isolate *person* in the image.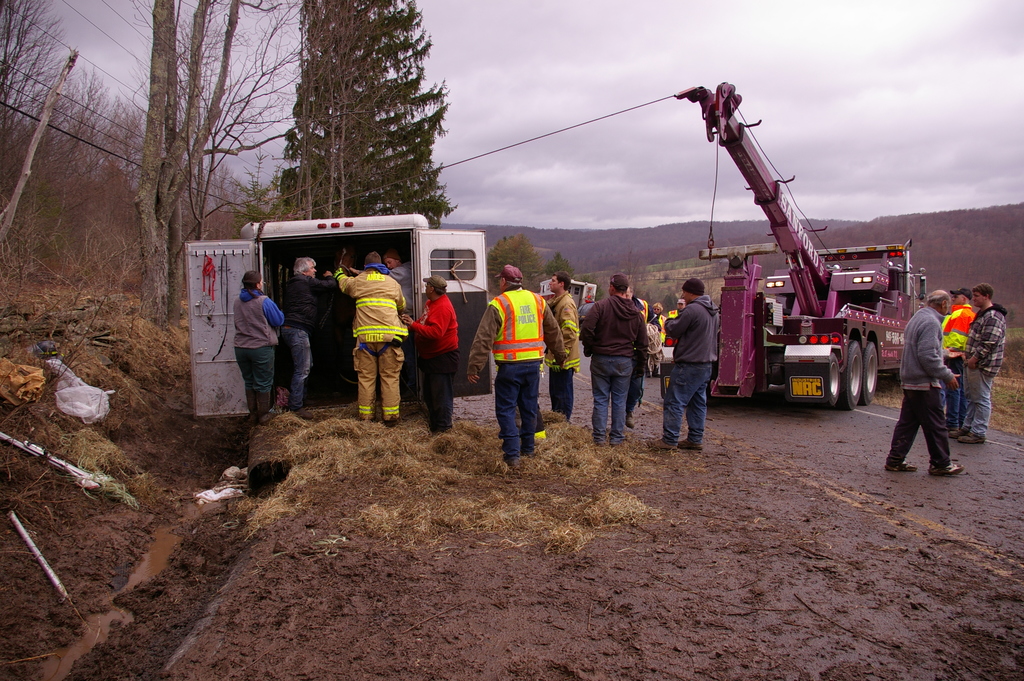
Isolated region: [x1=883, y1=289, x2=964, y2=477].
